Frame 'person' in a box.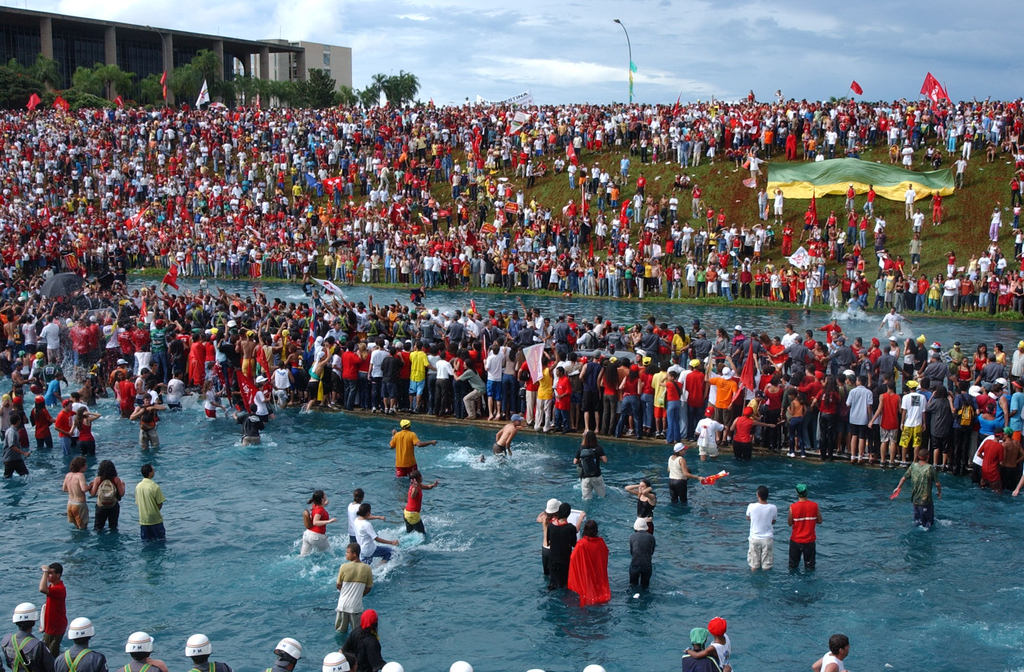
{"x1": 572, "y1": 434, "x2": 606, "y2": 494}.
